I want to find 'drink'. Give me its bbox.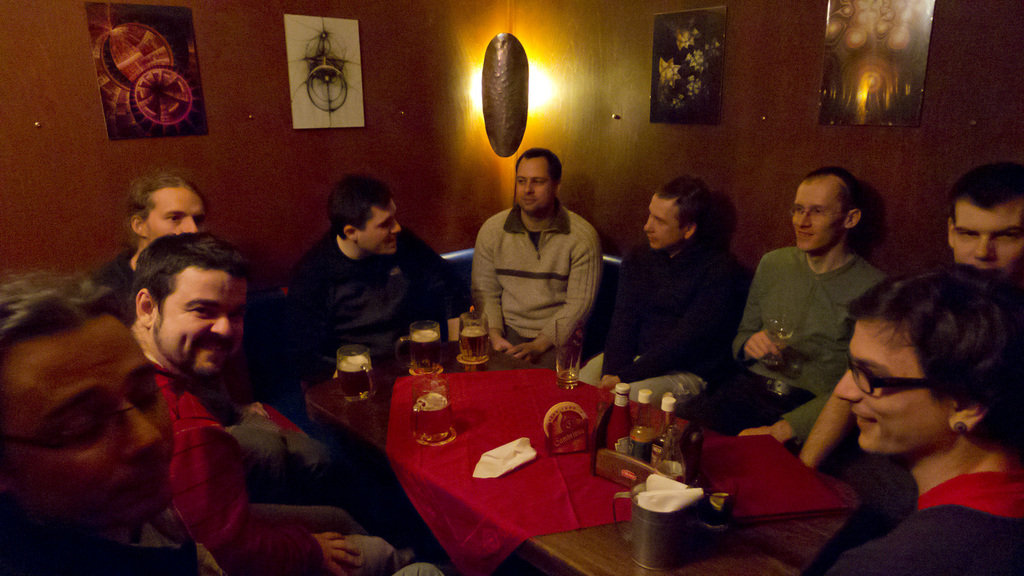
bbox=[655, 426, 685, 484].
